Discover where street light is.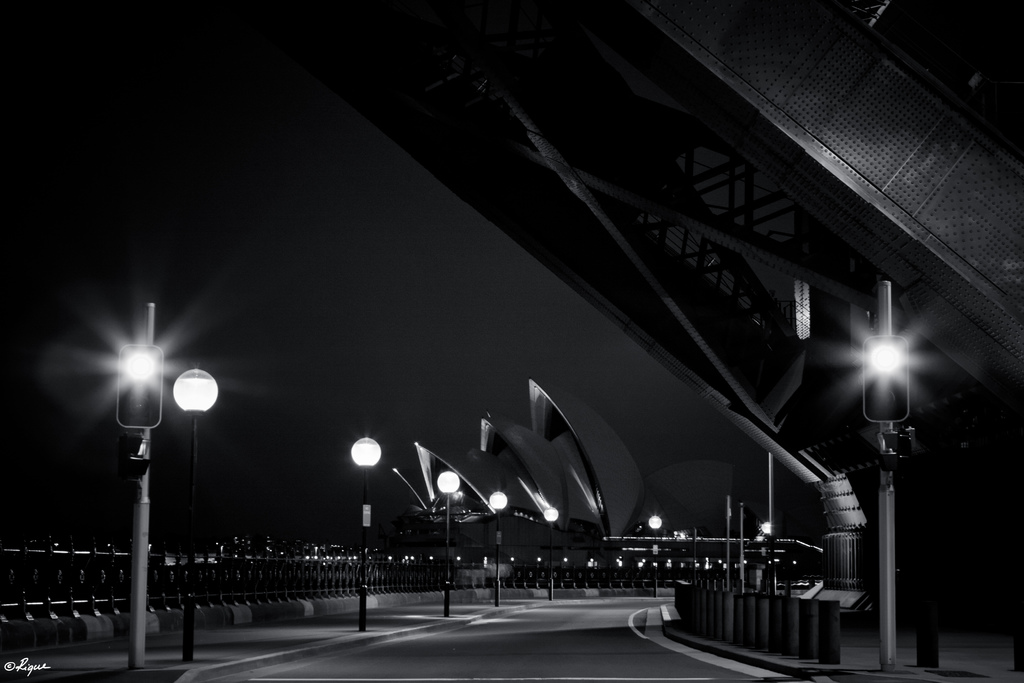
Discovered at 643 514 661 593.
